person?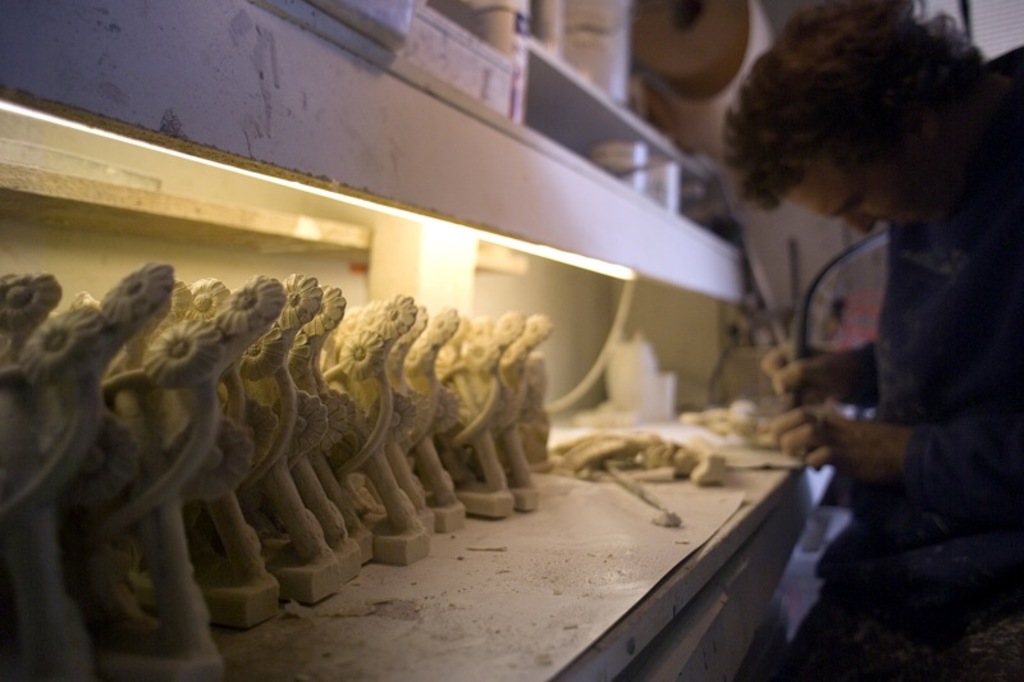
712:0:1023:681
